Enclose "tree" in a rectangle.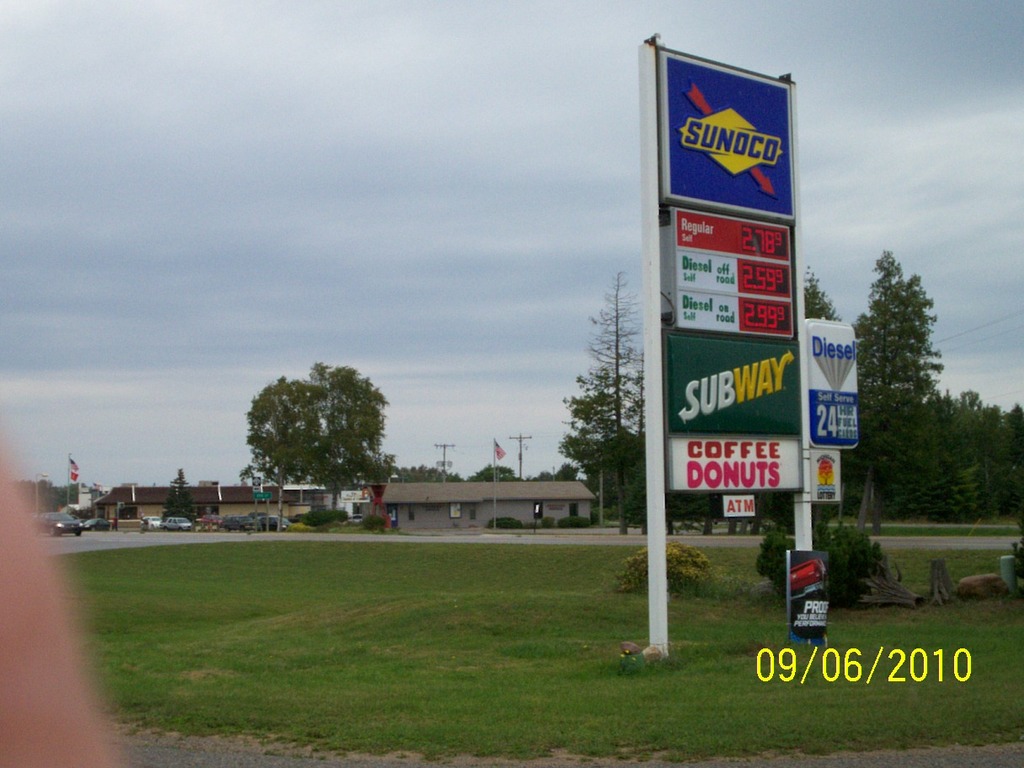
(798, 264, 841, 321).
